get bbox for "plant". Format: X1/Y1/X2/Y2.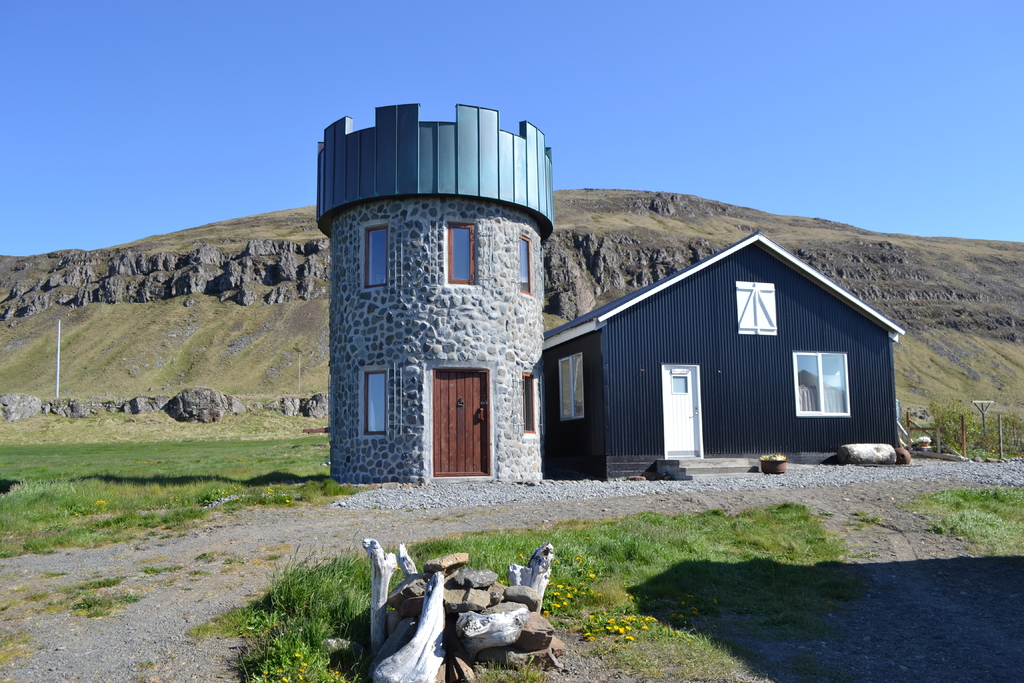
135/562/190/577.
